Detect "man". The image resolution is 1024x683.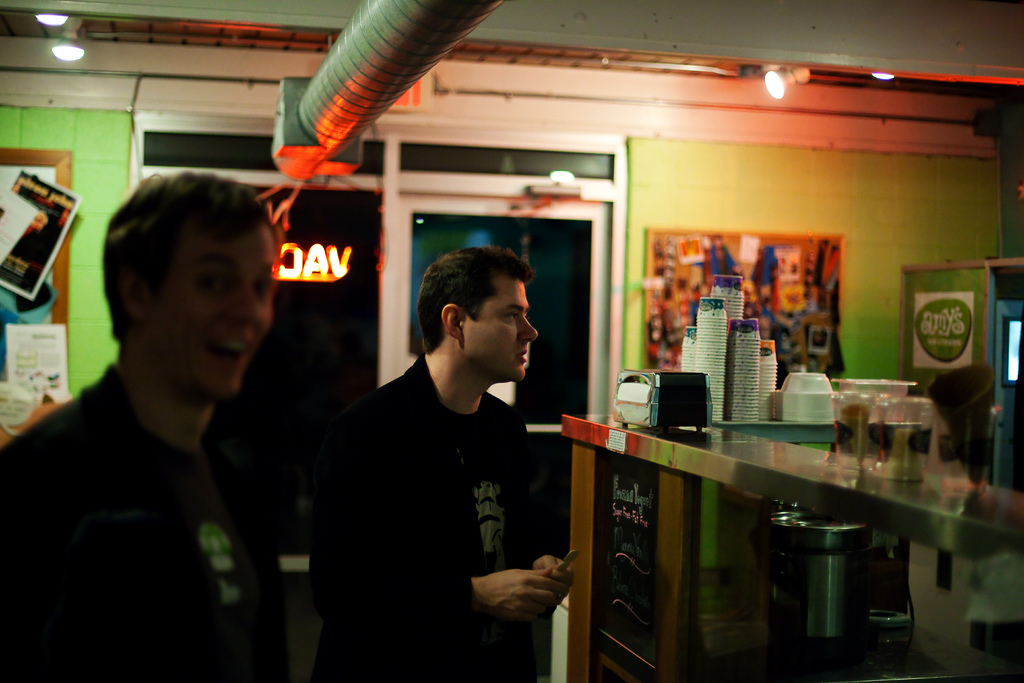
{"left": 317, "top": 231, "right": 585, "bottom": 679}.
